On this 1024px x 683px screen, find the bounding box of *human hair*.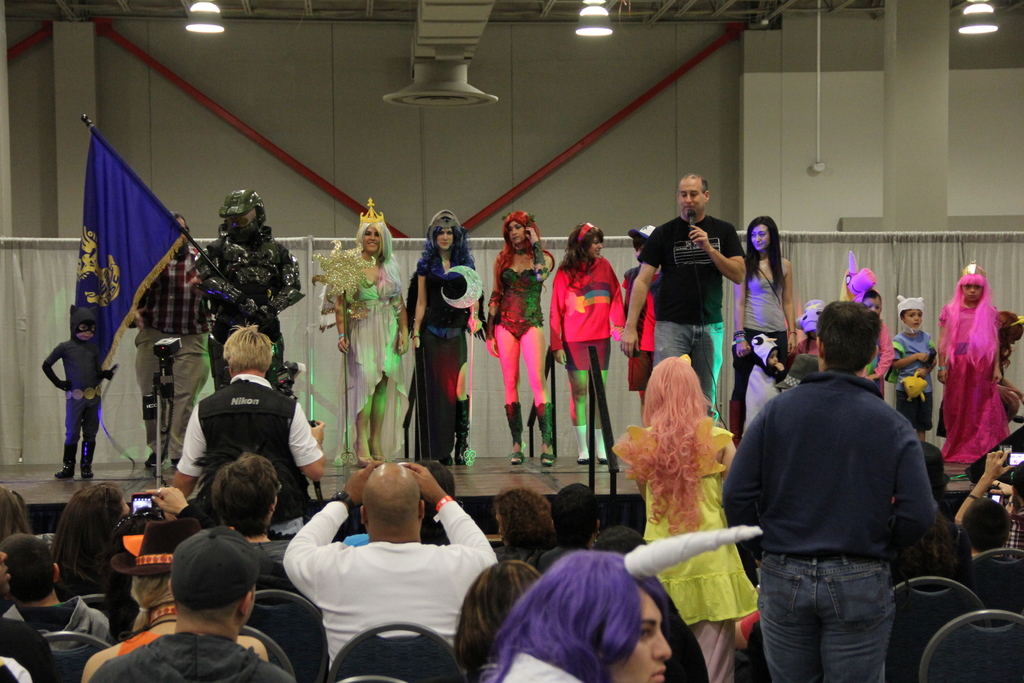
Bounding box: (945,268,995,363).
